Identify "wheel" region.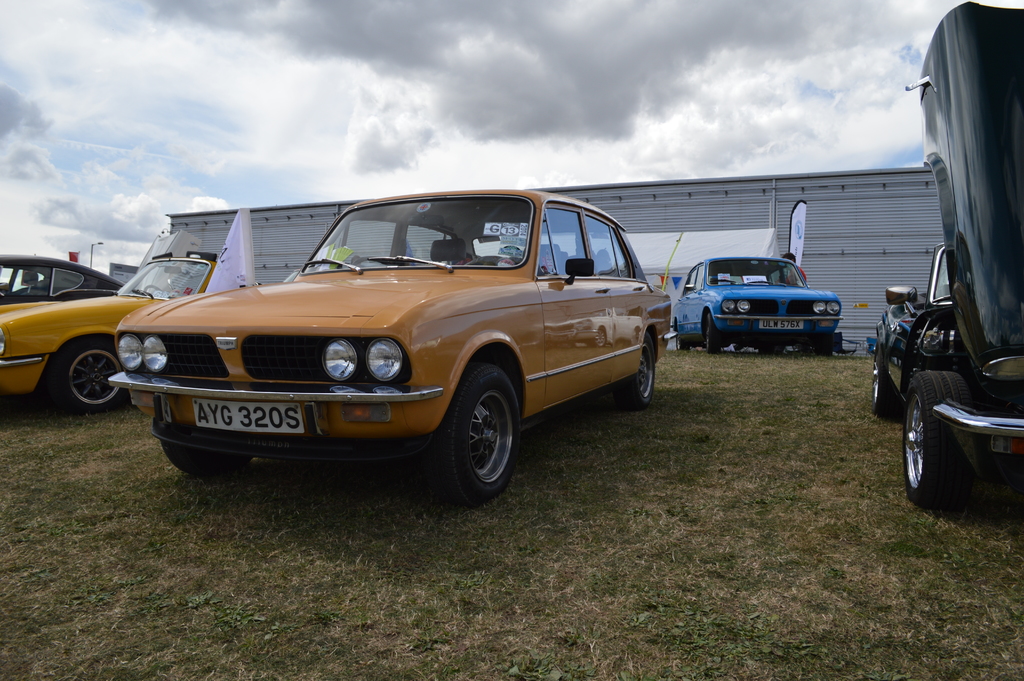
Region: 432 370 524 501.
